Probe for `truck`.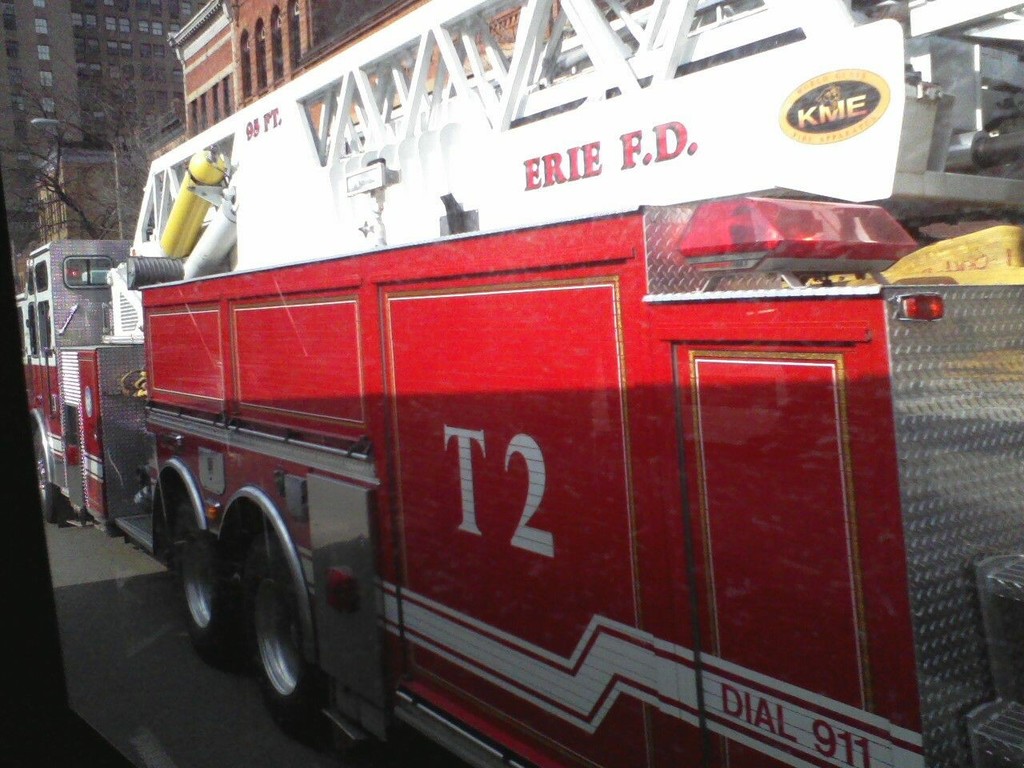
Probe result: [24, 235, 144, 524].
